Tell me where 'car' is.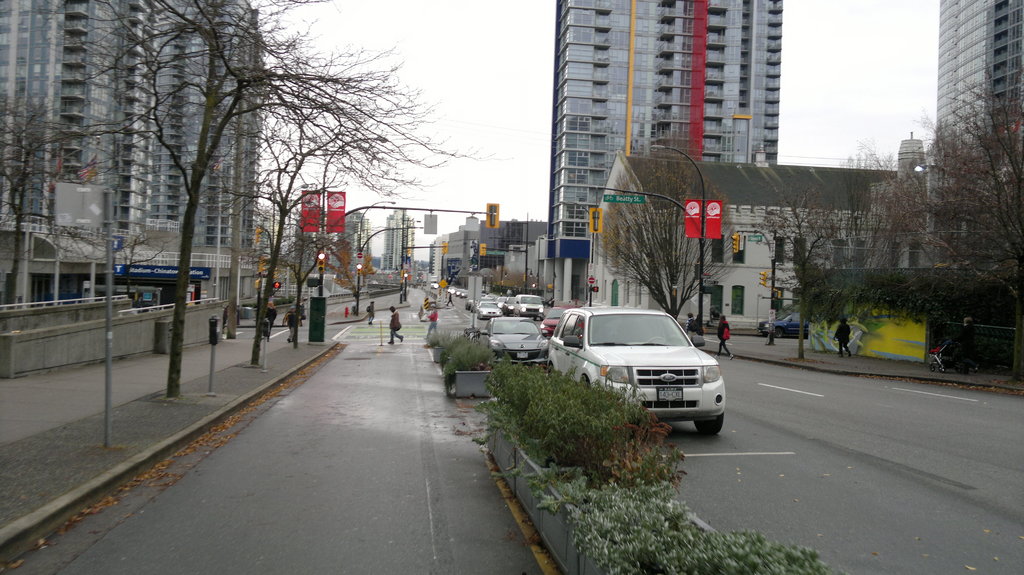
'car' is at x1=477 y1=299 x2=497 y2=315.
